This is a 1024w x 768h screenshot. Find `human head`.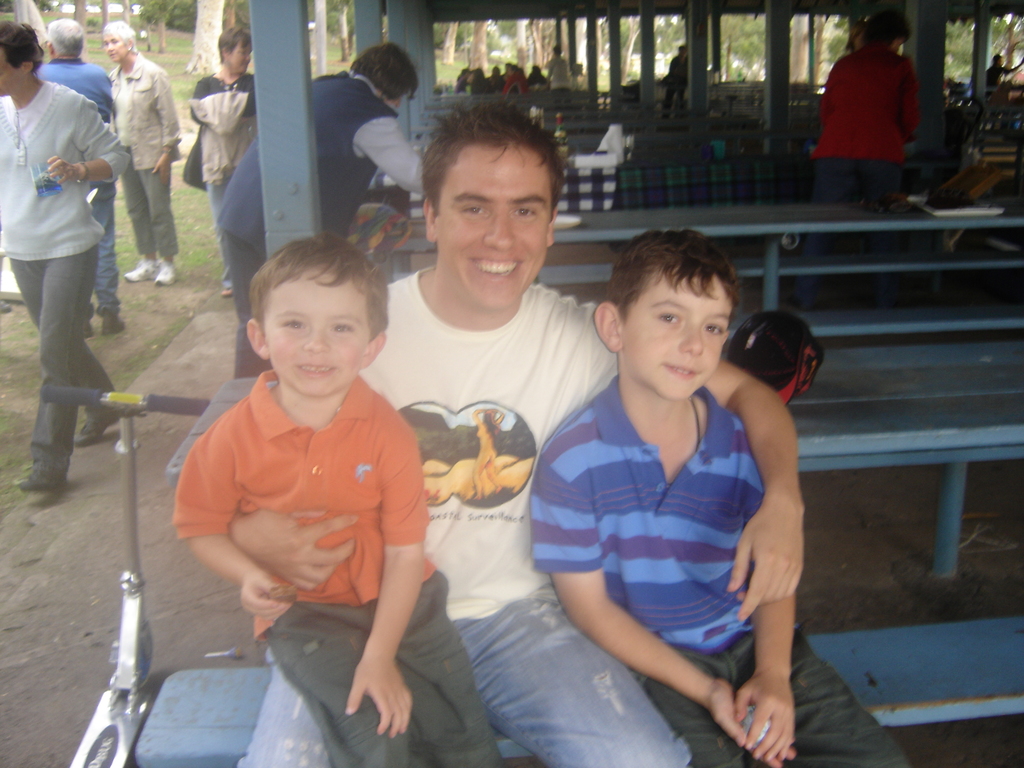
Bounding box: pyautogui.locateOnScreen(422, 106, 563, 307).
